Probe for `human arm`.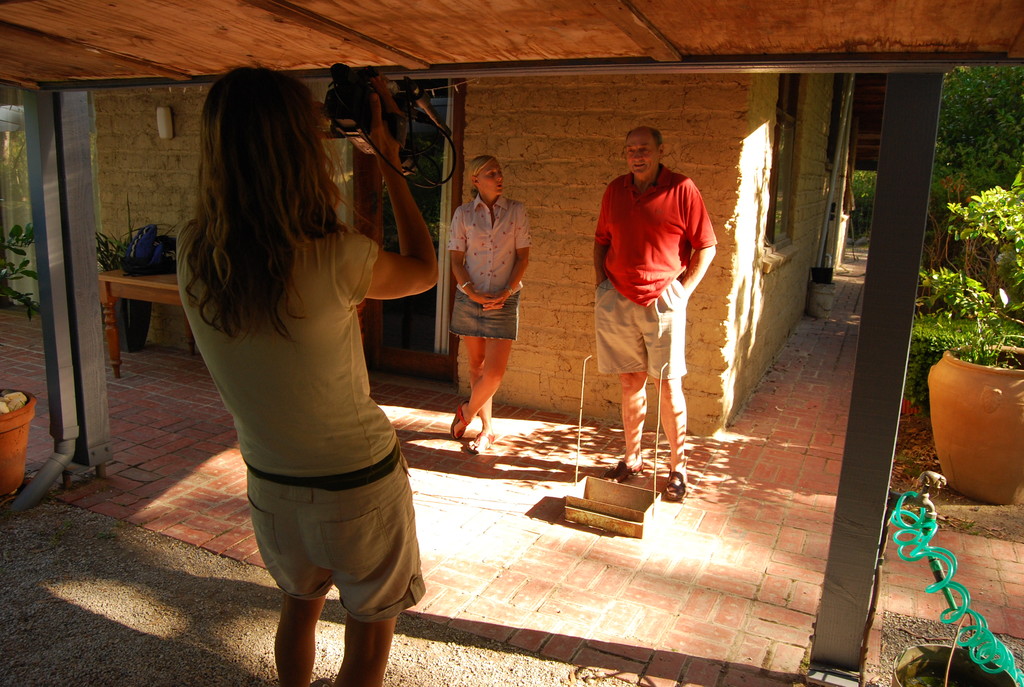
Probe result: [169,217,209,298].
